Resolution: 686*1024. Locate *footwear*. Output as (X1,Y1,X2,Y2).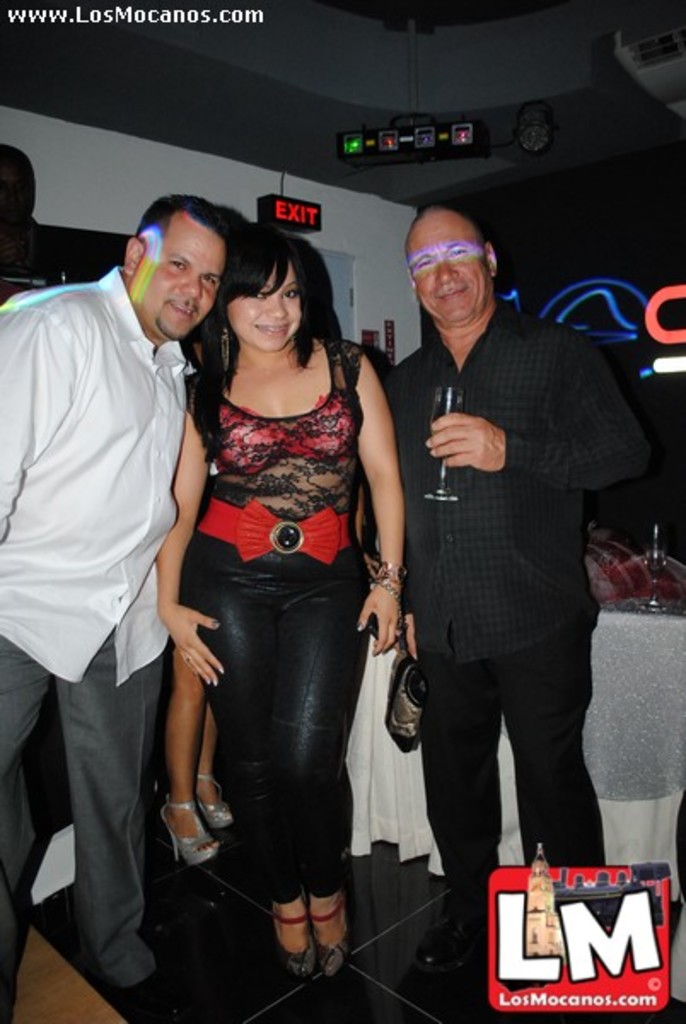
(195,771,234,828).
